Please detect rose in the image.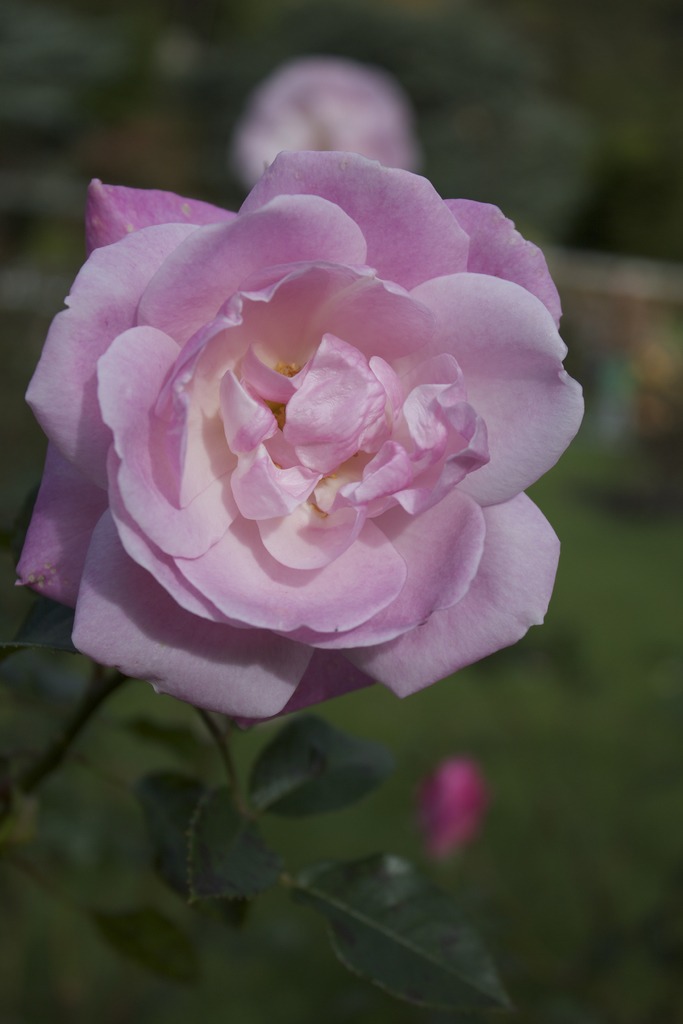
{"x1": 11, "y1": 145, "x2": 591, "y2": 733}.
